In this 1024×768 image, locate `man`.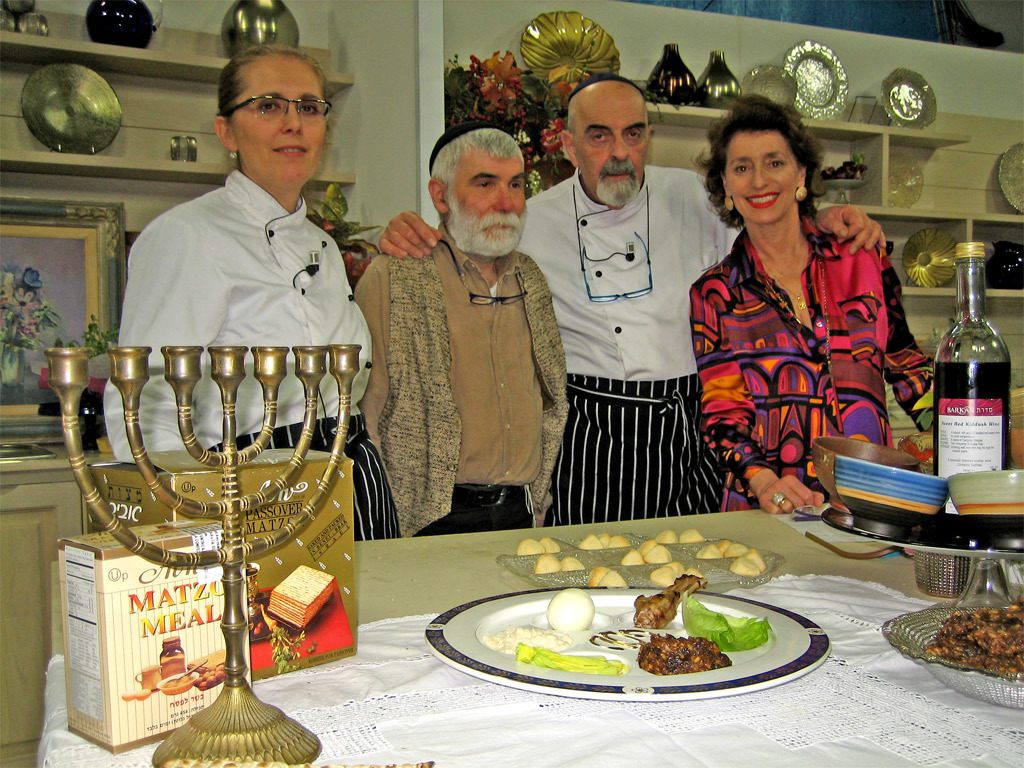
Bounding box: select_region(343, 121, 578, 551).
